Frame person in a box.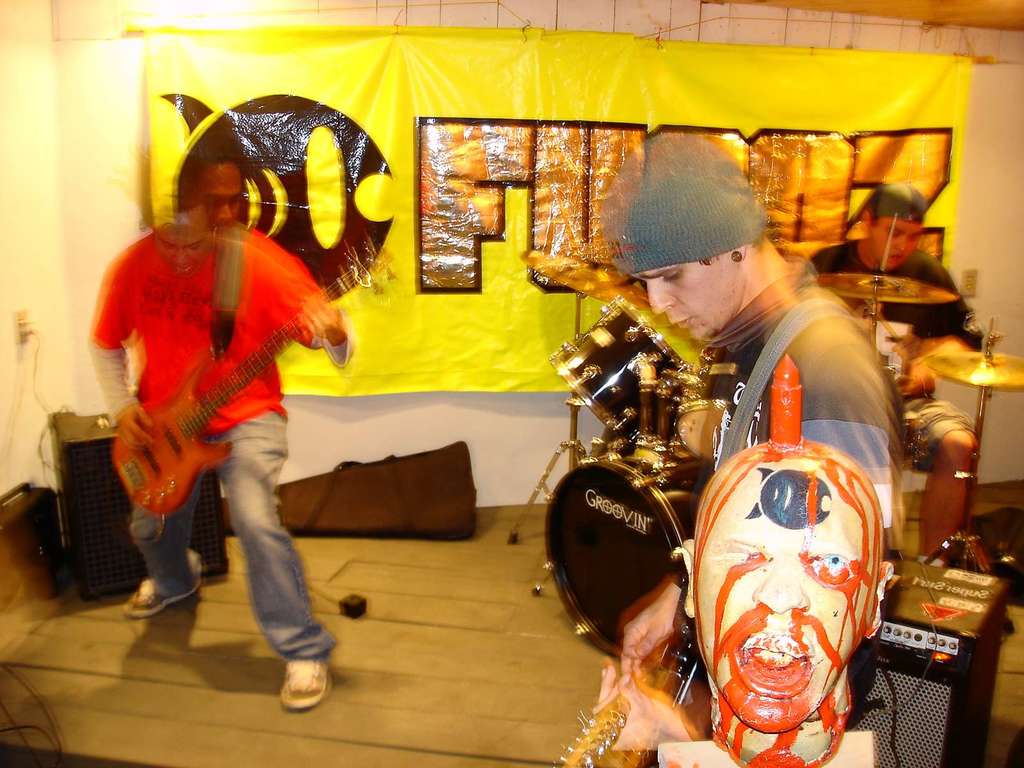
bbox(805, 184, 994, 550).
